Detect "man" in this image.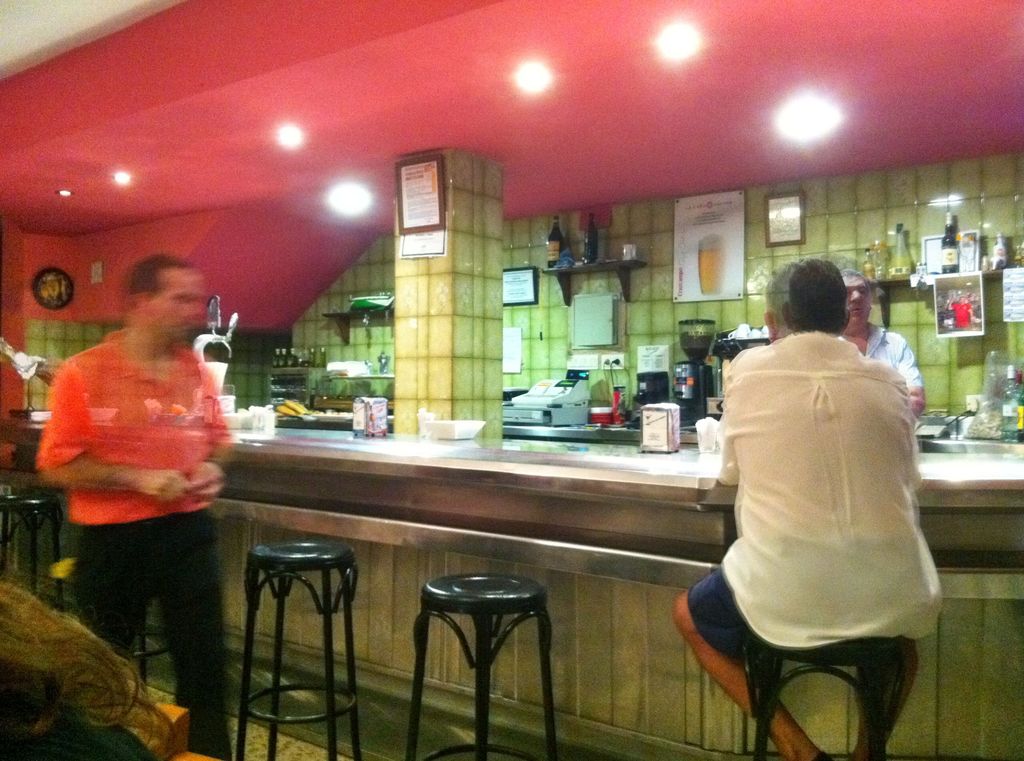
Detection: <region>35, 237, 248, 691</region>.
